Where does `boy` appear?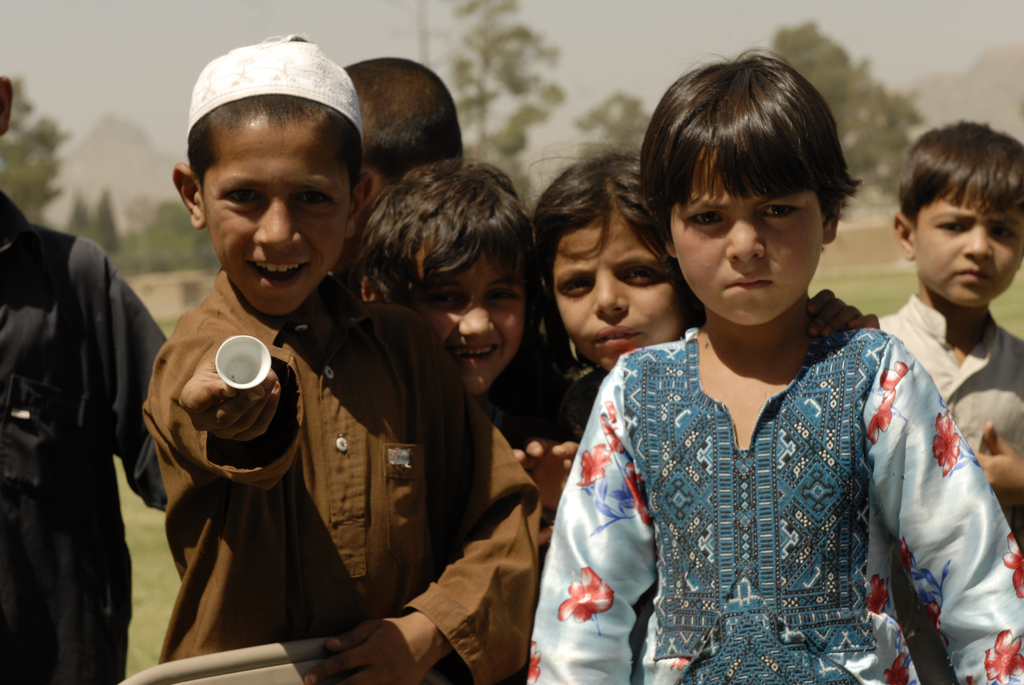
Appears at (left=878, top=127, right=1023, bottom=531).
